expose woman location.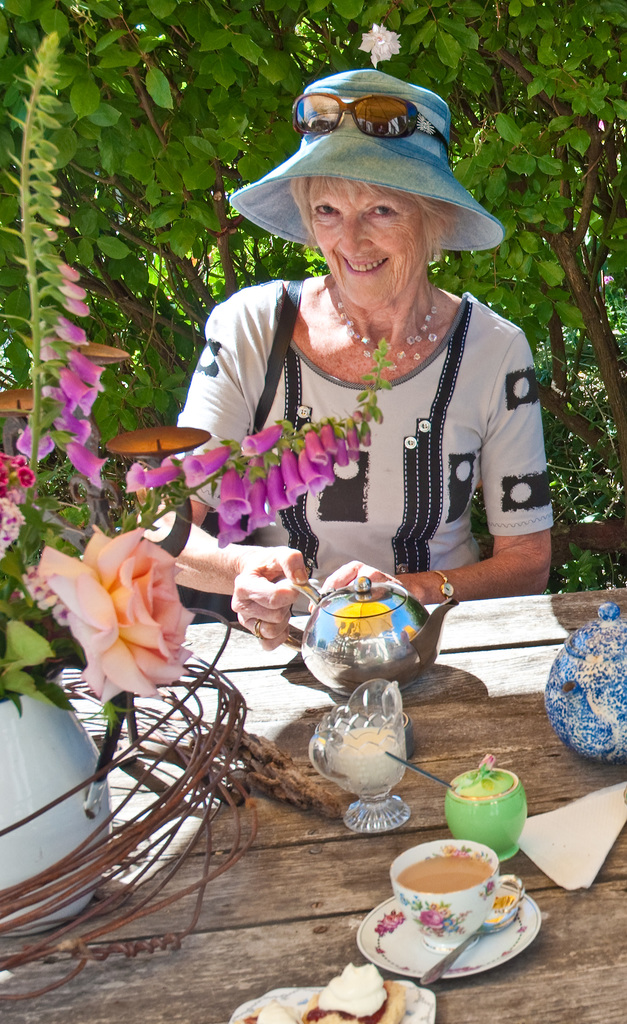
Exposed at (left=133, top=77, right=572, bottom=663).
